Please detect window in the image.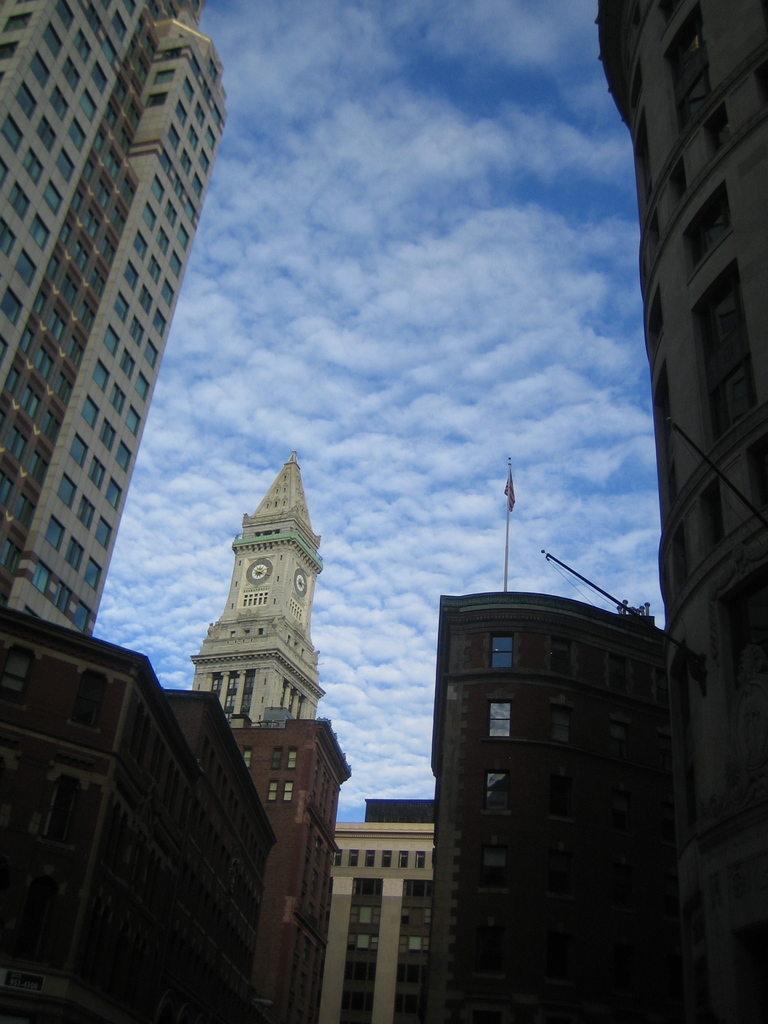
[left=106, top=38, right=116, bottom=66].
